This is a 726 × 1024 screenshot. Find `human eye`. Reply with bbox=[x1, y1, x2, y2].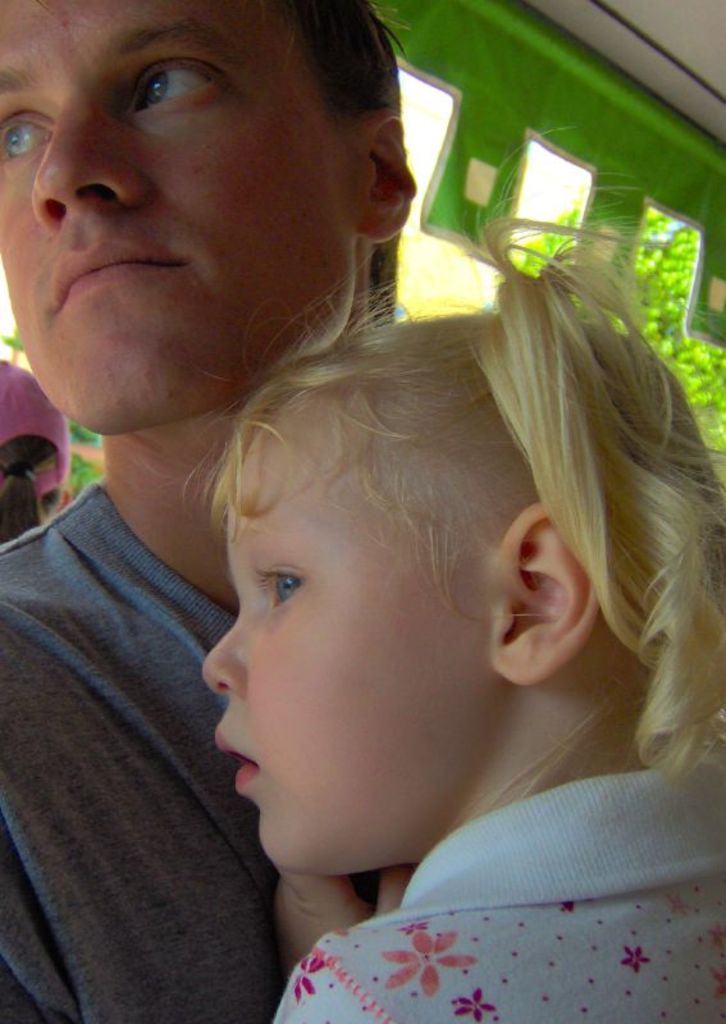
bbox=[242, 559, 330, 631].
